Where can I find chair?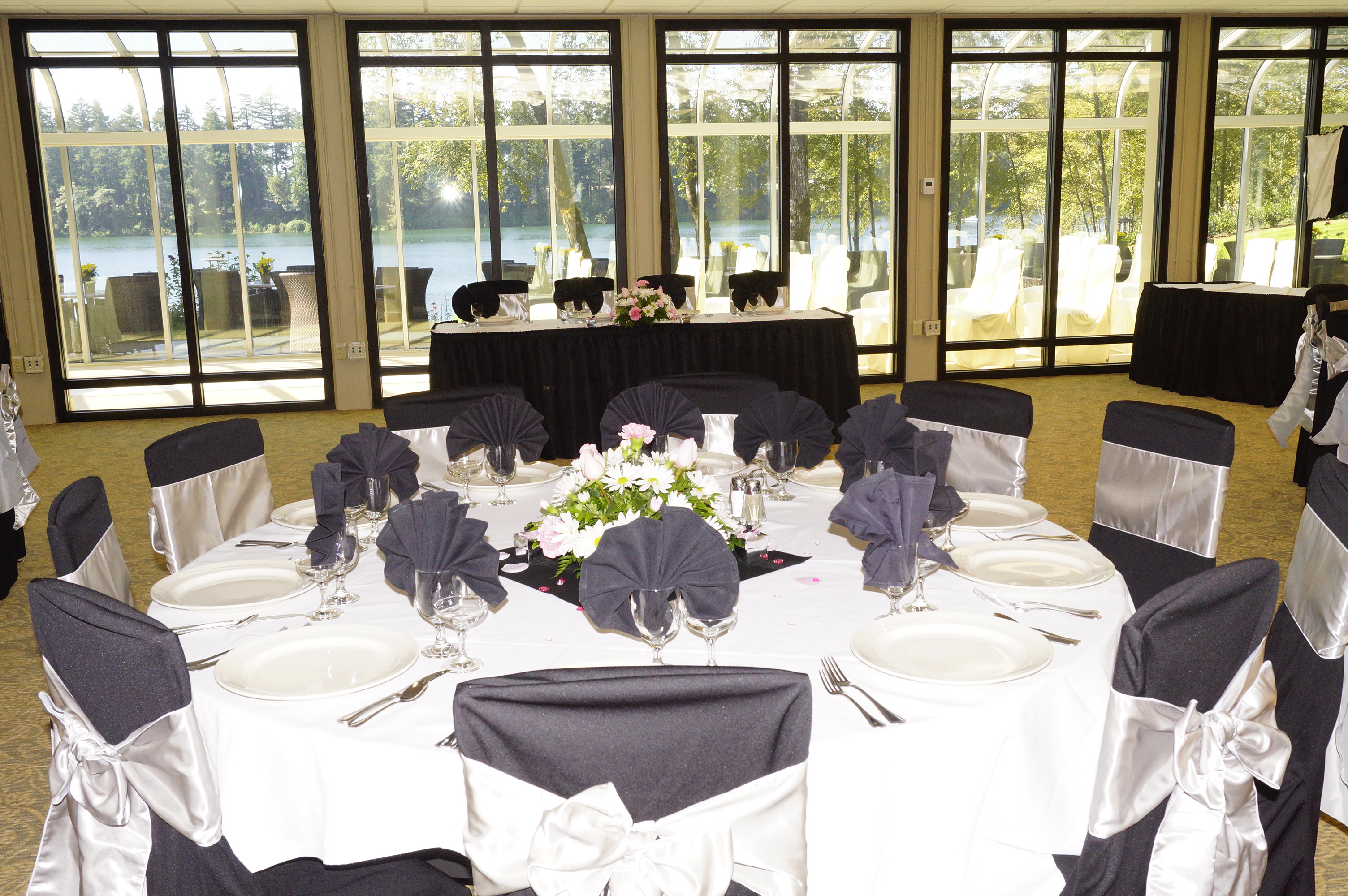
You can find it at [x1=483, y1=176, x2=574, y2=261].
